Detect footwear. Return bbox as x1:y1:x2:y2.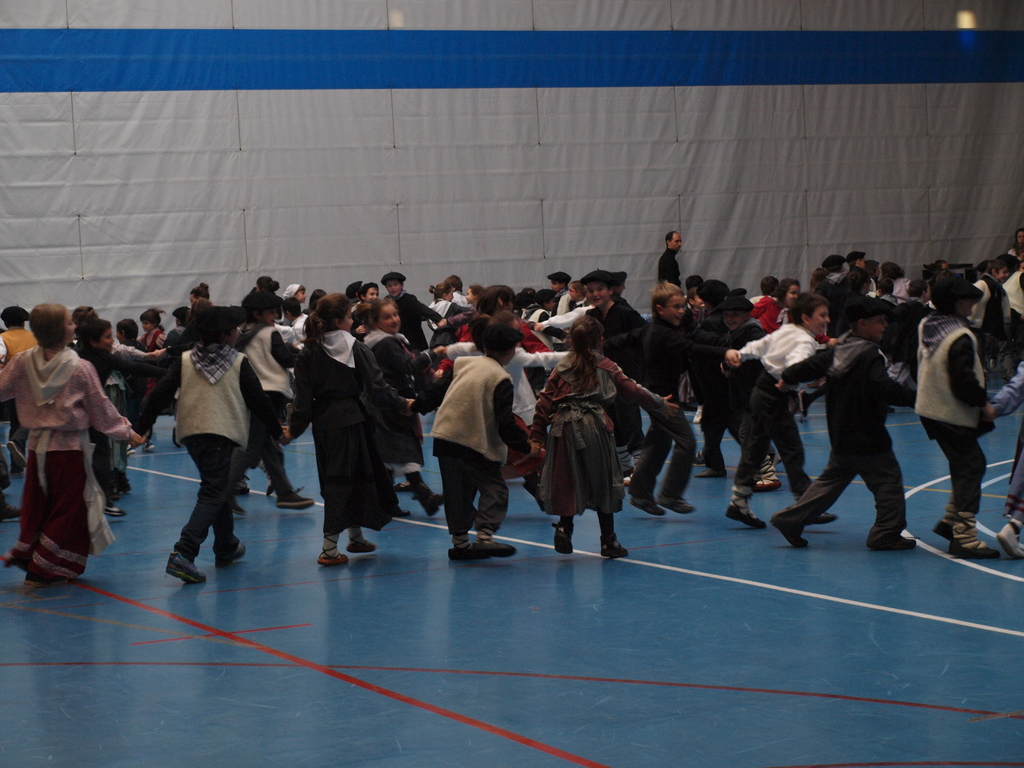
934:520:957:541.
